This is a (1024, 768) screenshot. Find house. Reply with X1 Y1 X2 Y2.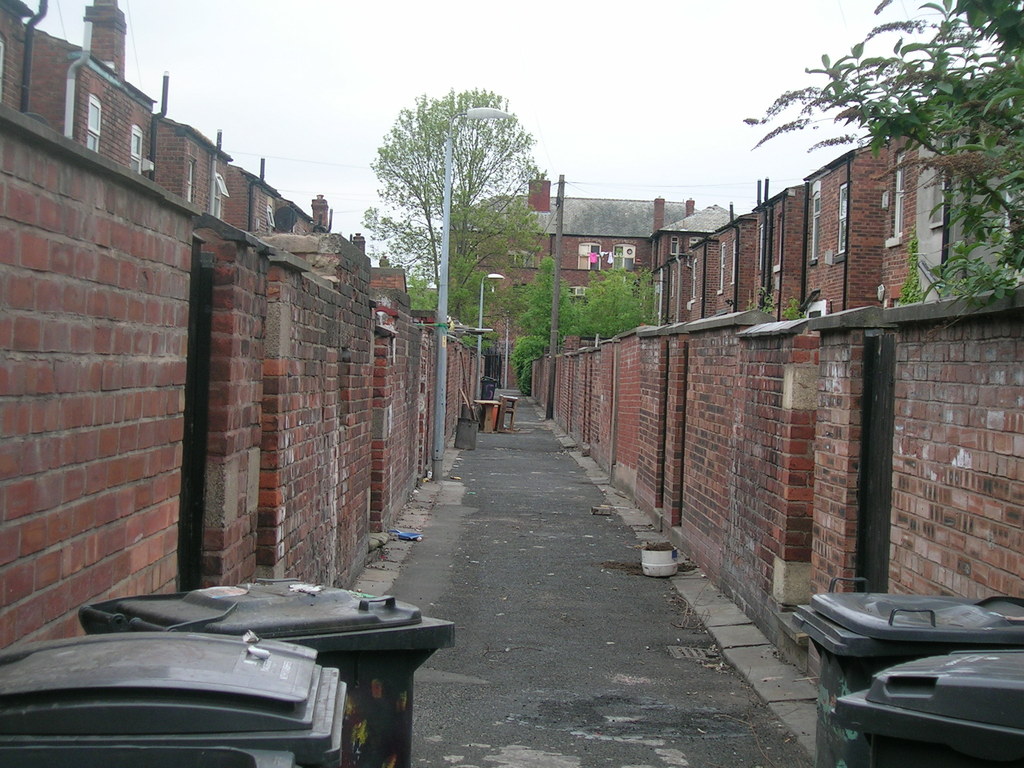
804 132 895 318.
